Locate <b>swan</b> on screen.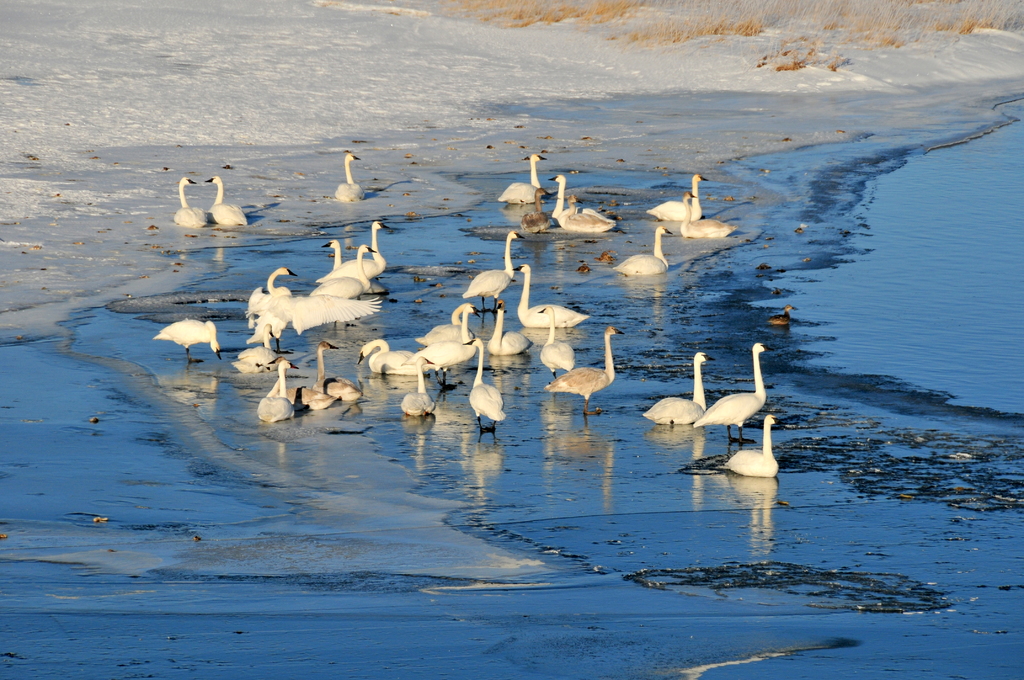
On screen at 399/353/439/421.
